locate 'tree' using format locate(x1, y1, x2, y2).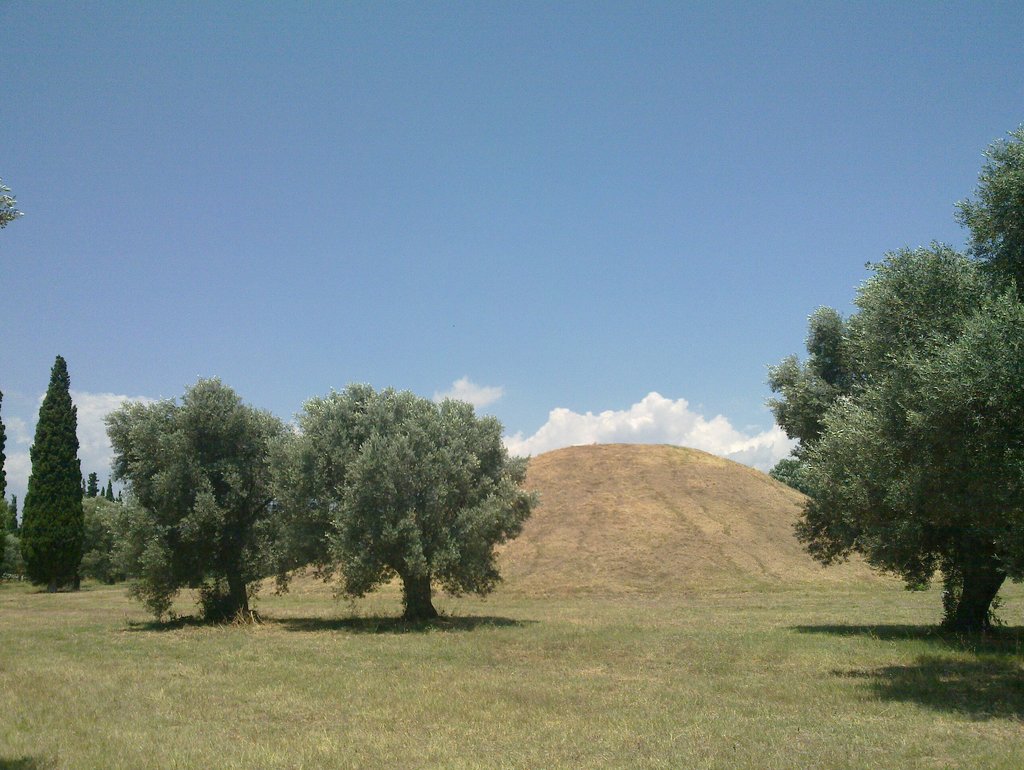
locate(104, 370, 337, 638).
